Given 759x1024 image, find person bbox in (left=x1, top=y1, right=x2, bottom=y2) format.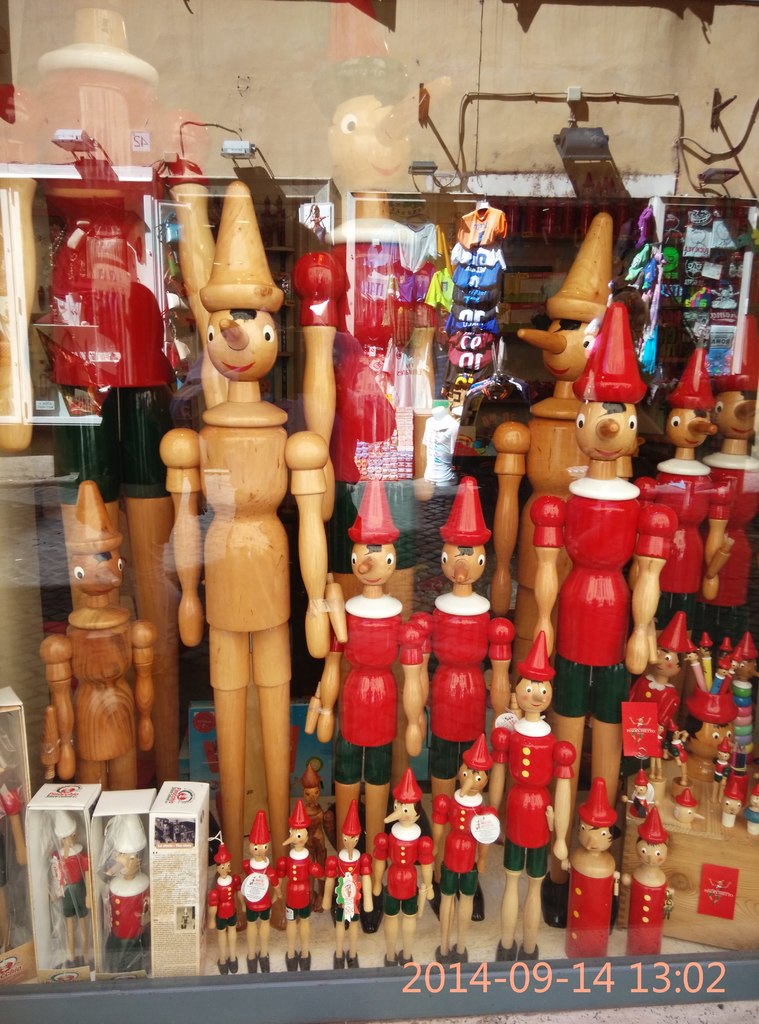
(left=38, top=476, right=157, bottom=792).
